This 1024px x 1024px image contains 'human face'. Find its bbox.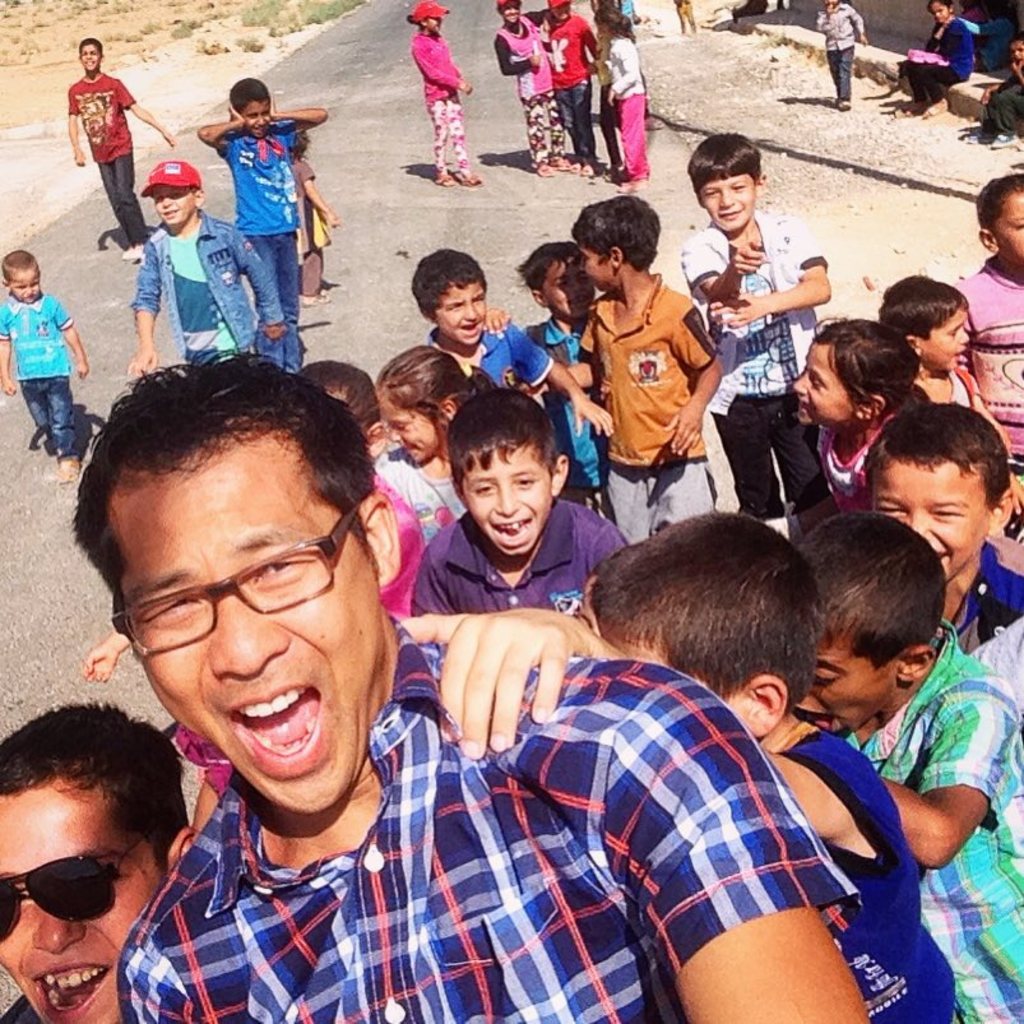
[548, 255, 598, 312].
